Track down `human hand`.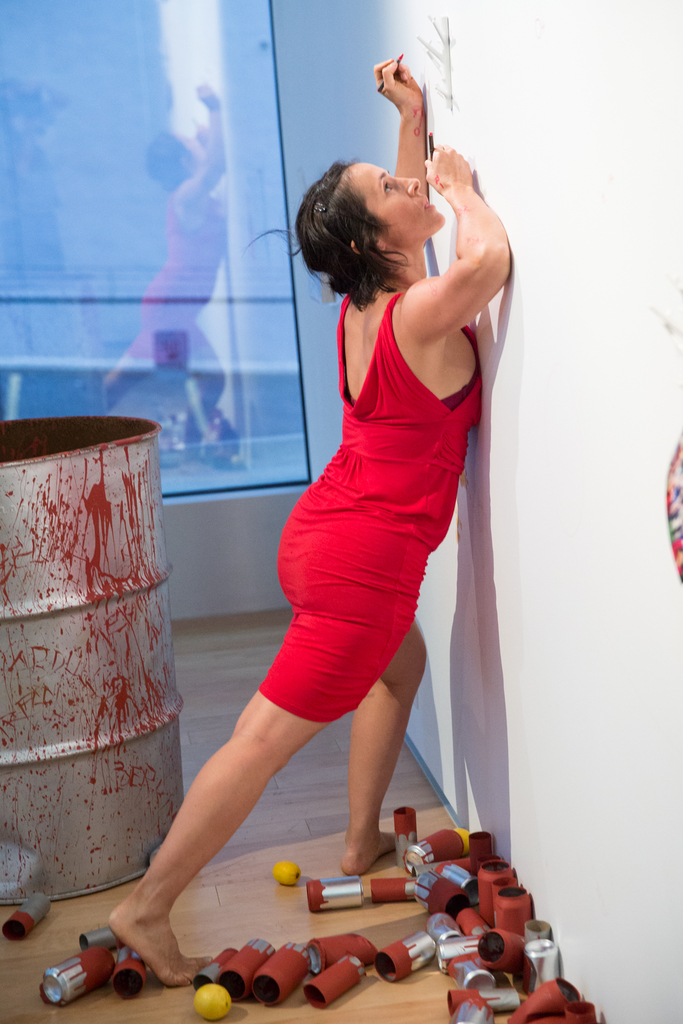
Tracked to bbox(380, 41, 441, 158).
